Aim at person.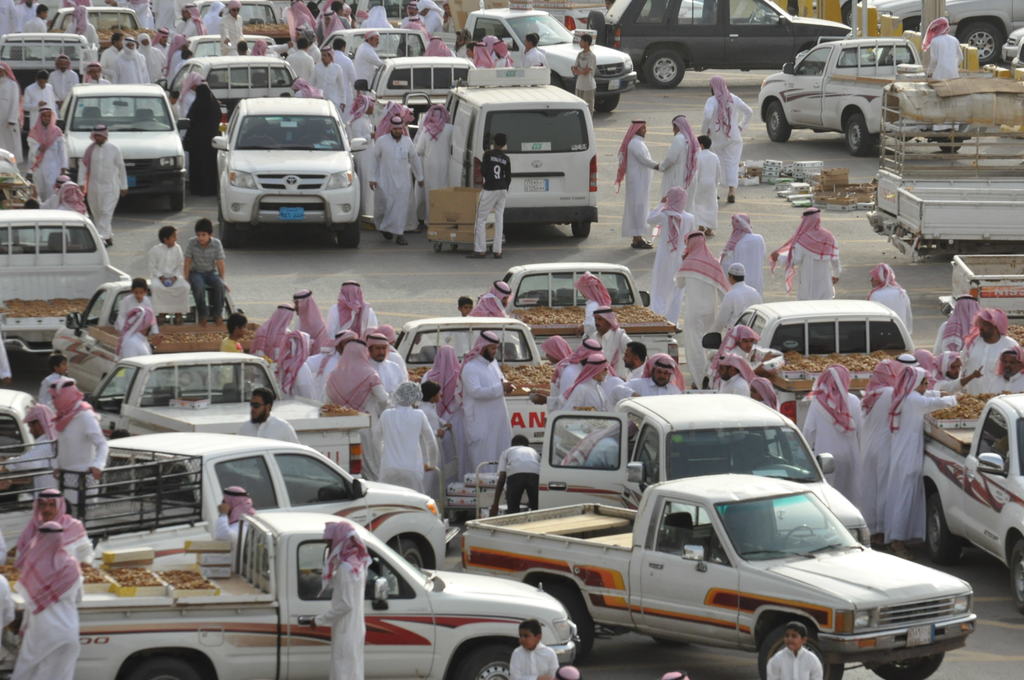
Aimed at l=926, t=21, r=961, b=130.
